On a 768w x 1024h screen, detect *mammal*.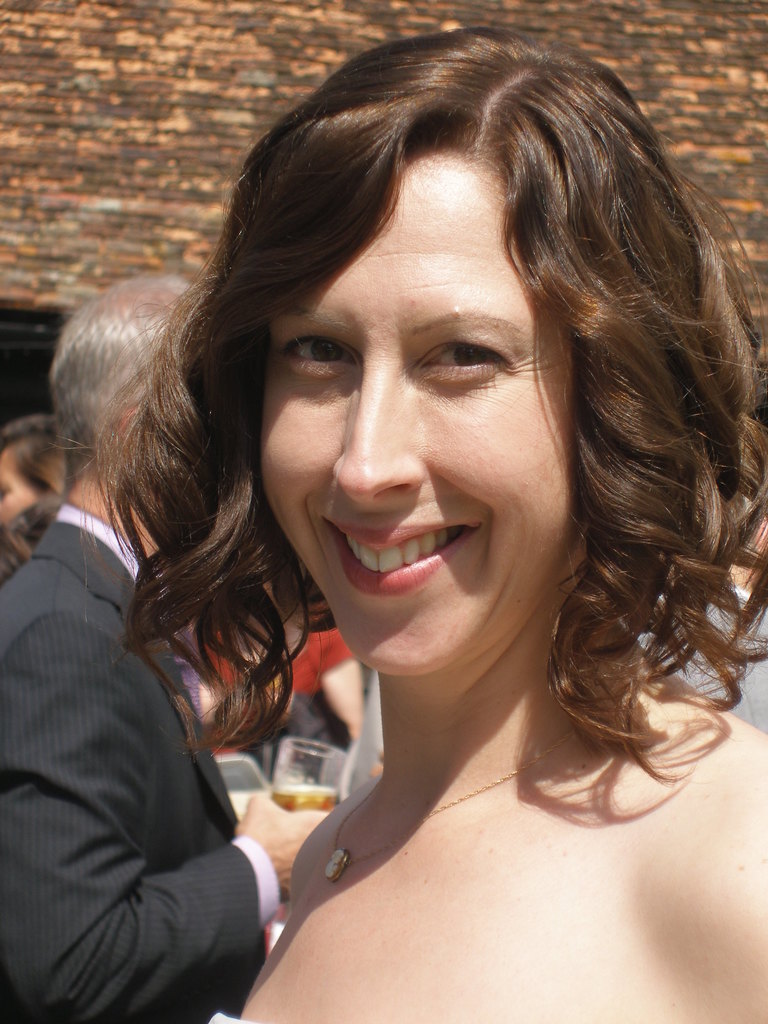
[x1=0, y1=0, x2=767, y2=1016].
